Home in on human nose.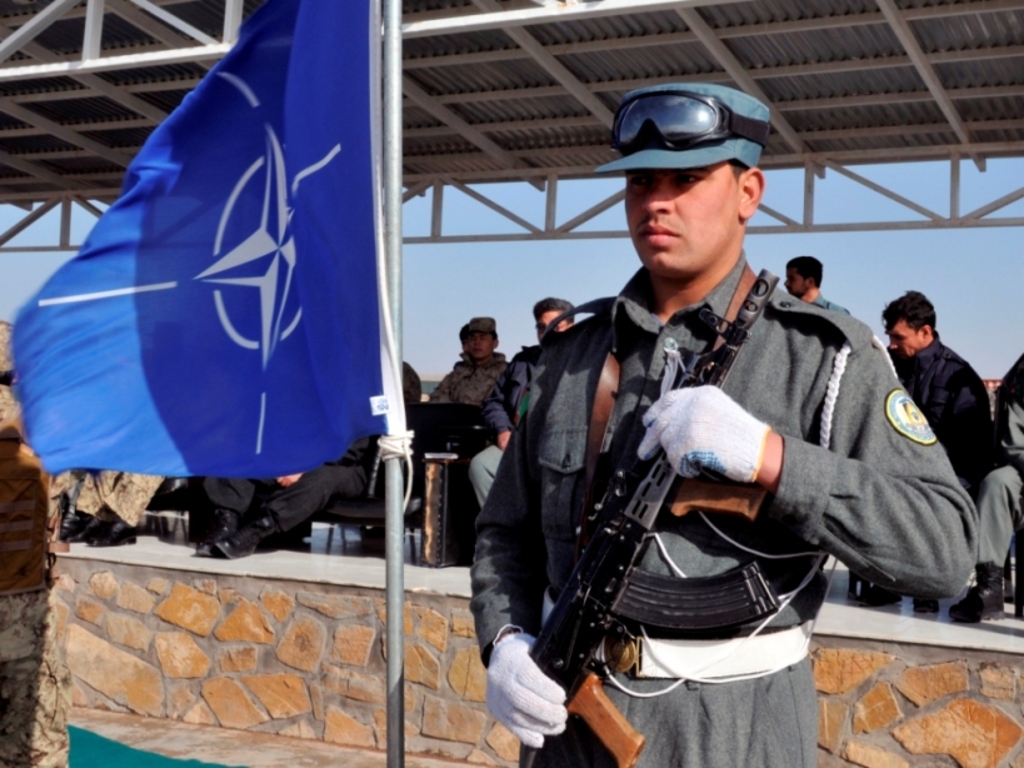
Homed in at pyautogui.locateOnScreen(638, 183, 676, 216).
